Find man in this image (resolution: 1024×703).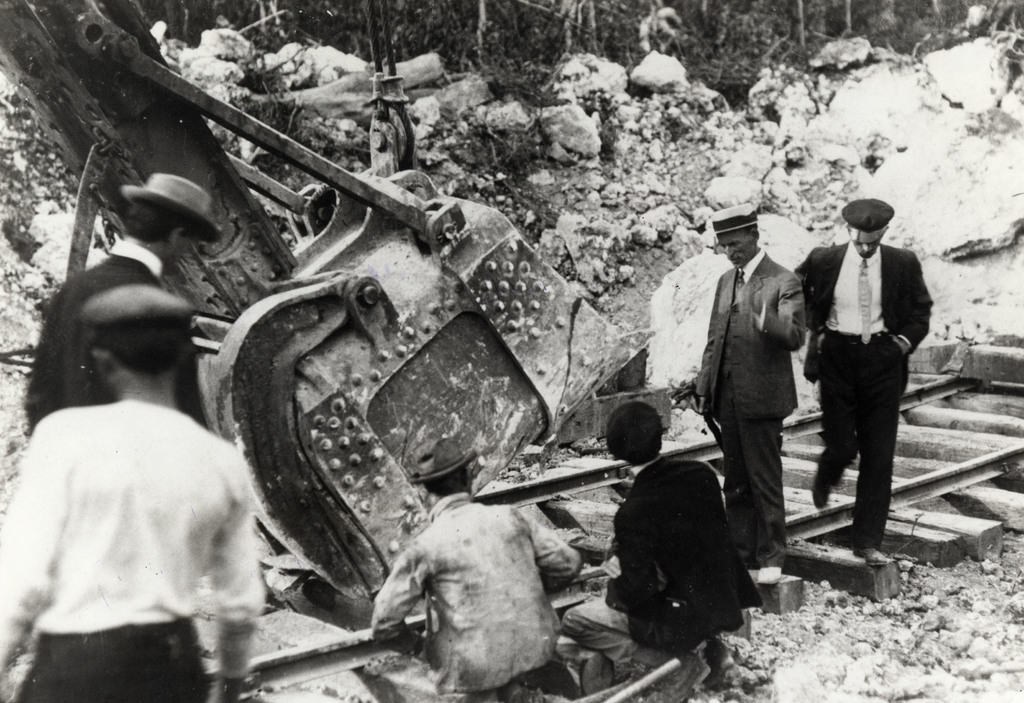
bbox=[683, 197, 808, 573].
